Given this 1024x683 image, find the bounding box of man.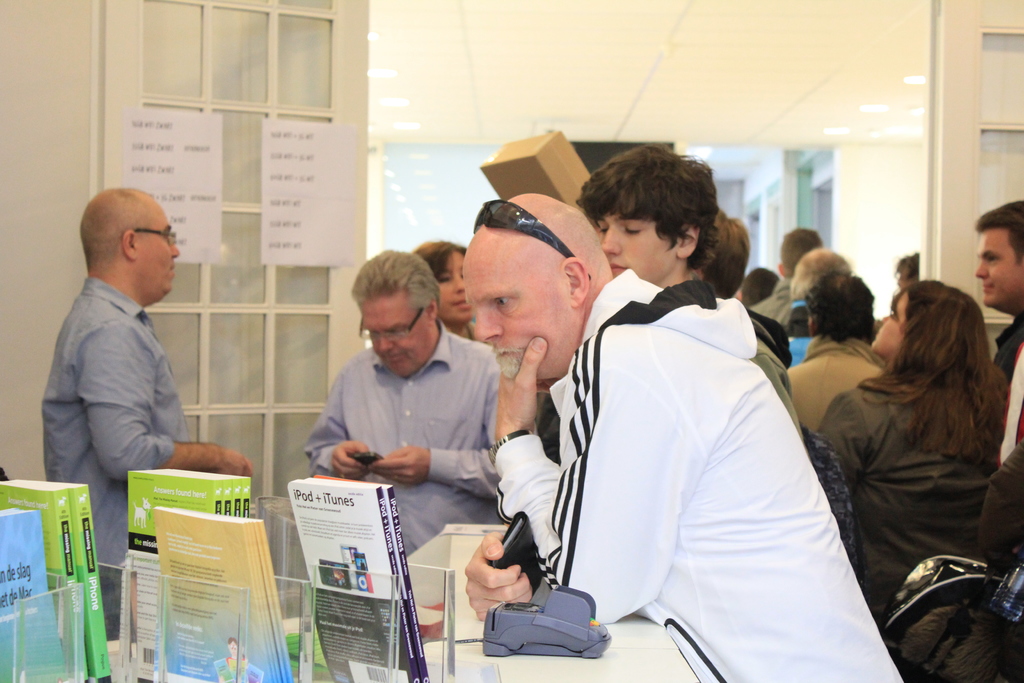
[x1=973, y1=201, x2=1023, y2=465].
